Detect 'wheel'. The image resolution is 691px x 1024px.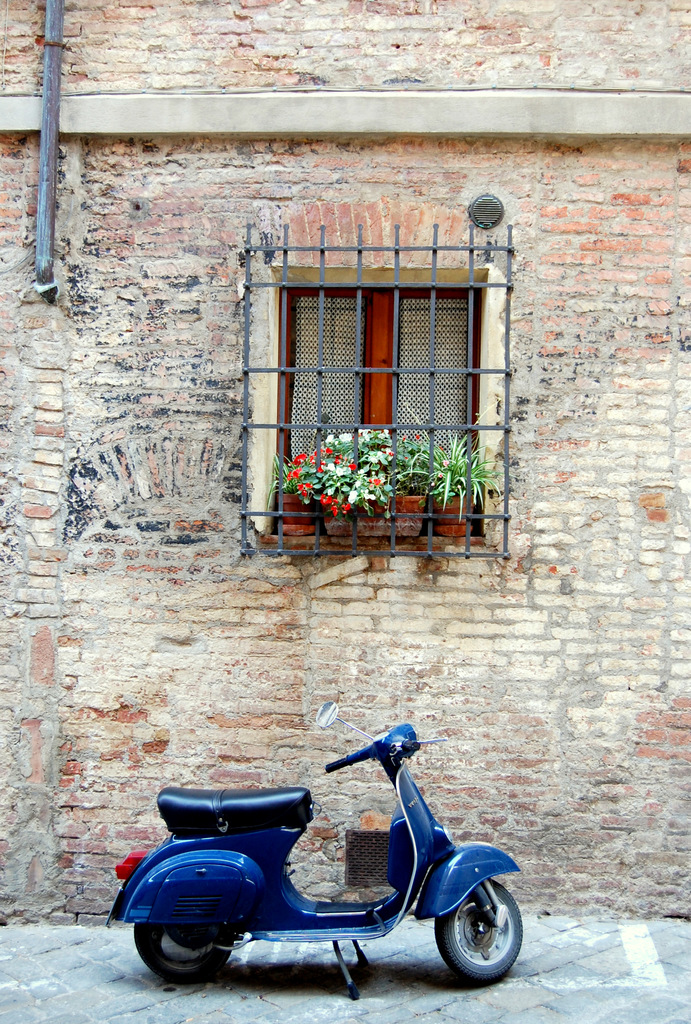
{"x1": 441, "y1": 892, "x2": 519, "y2": 995}.
